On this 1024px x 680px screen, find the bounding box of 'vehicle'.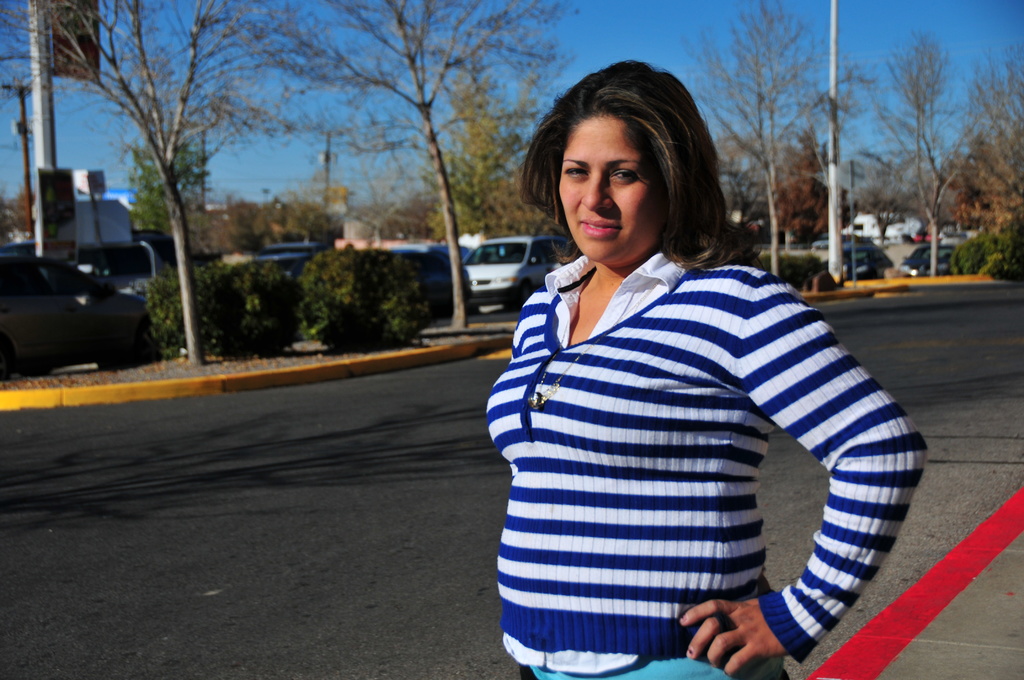
Bounding box: {"x1": 895, "y1": 243, "x2": 967, "y2": 279}.
